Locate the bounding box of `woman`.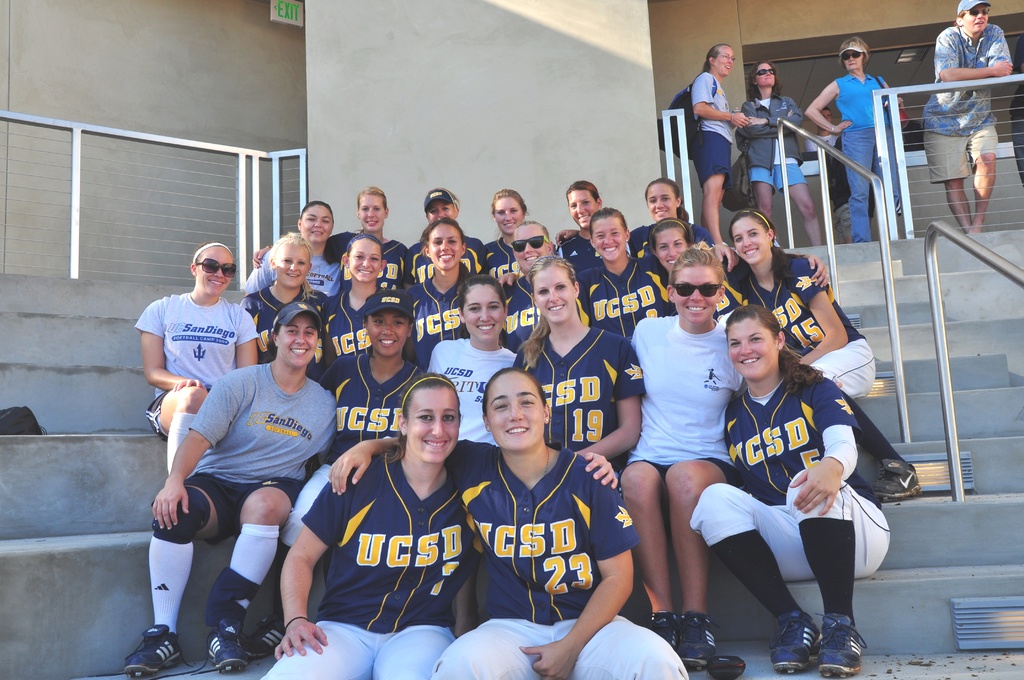
Bounding box: <region>395, 222, 488, 382</region>.
